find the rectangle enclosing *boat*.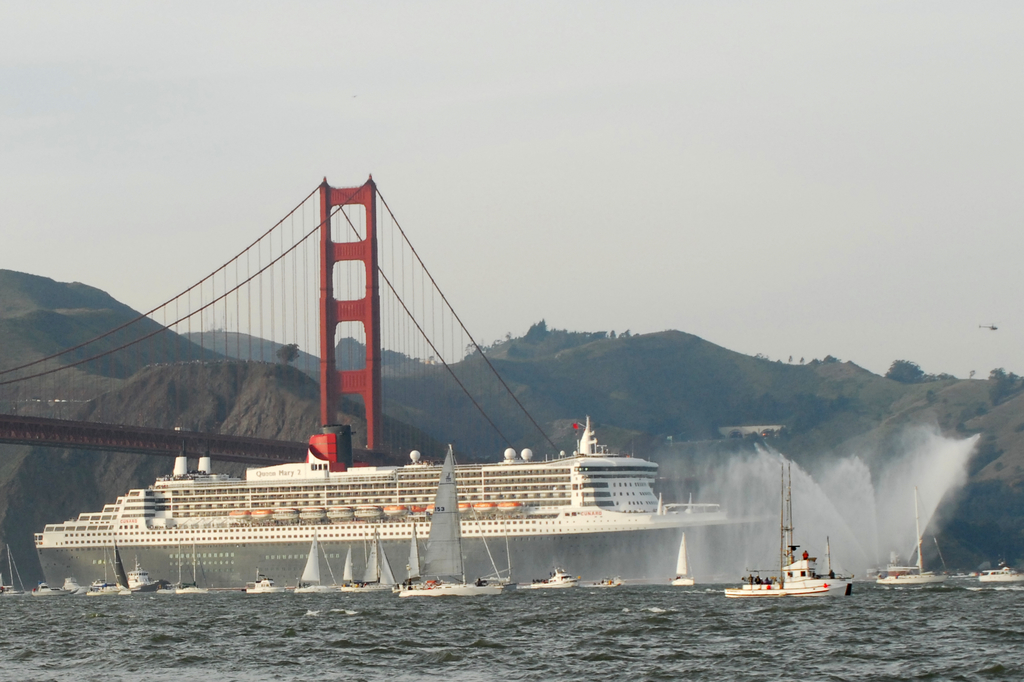
344 550 354 580.
